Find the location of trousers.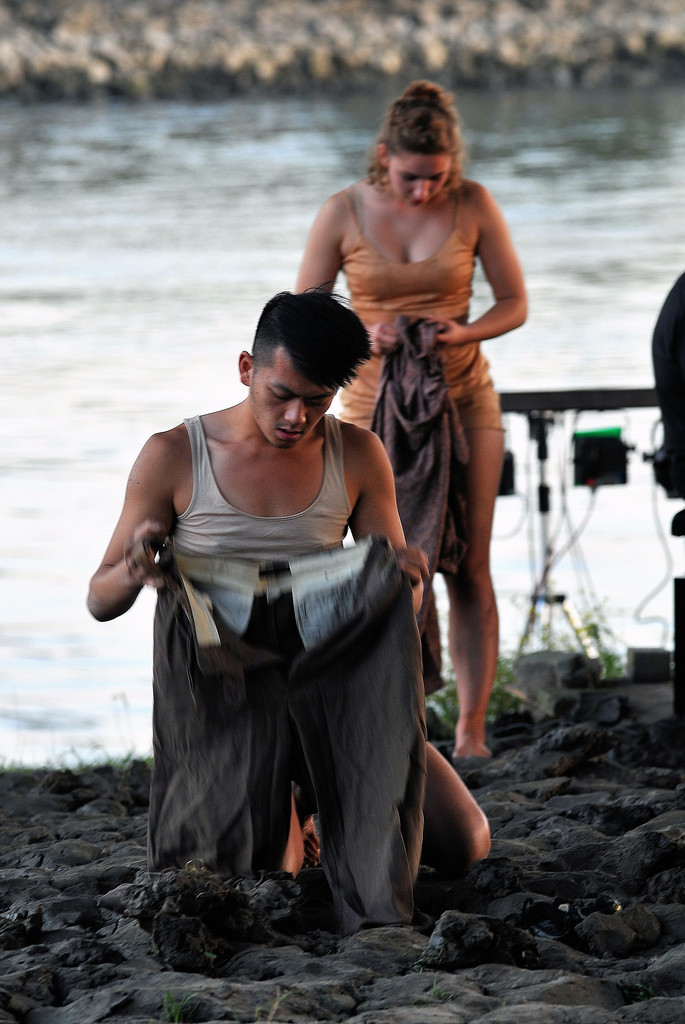
Location: Rect(152, 529, 440, 918).
